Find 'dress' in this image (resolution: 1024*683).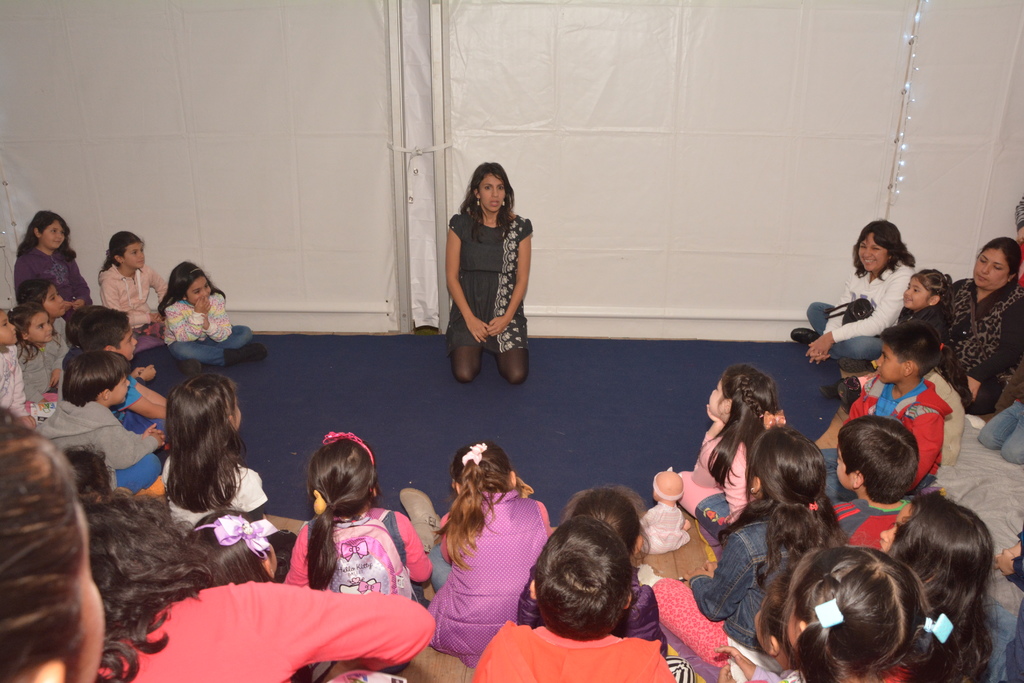
444 206 530 350.
